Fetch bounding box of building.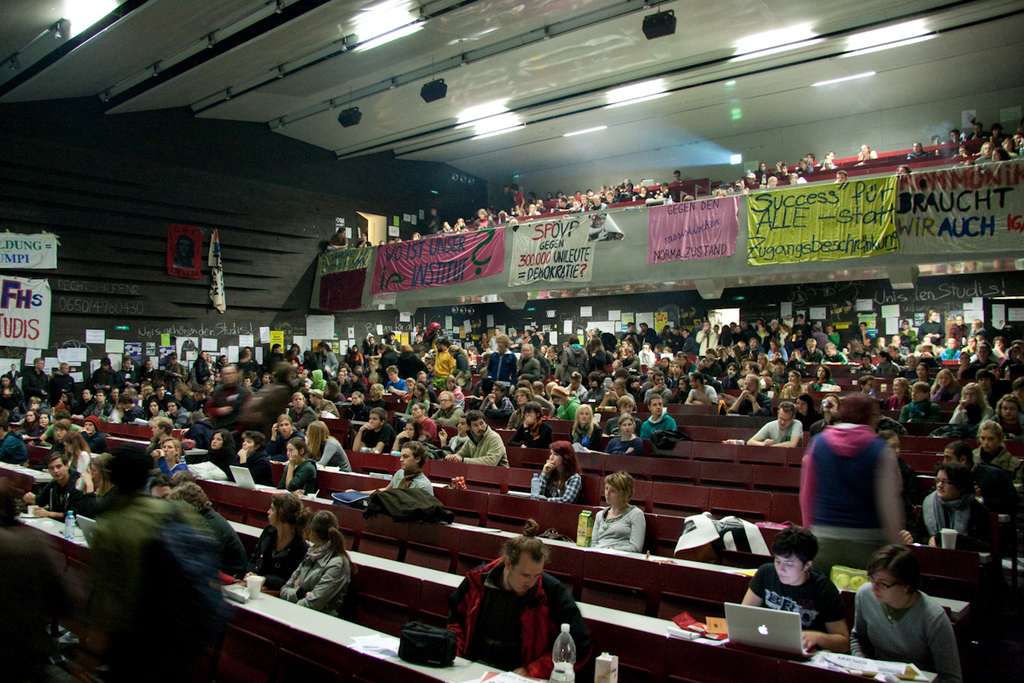
Bbox: <region>0, 0, 1023, 682</region>.
